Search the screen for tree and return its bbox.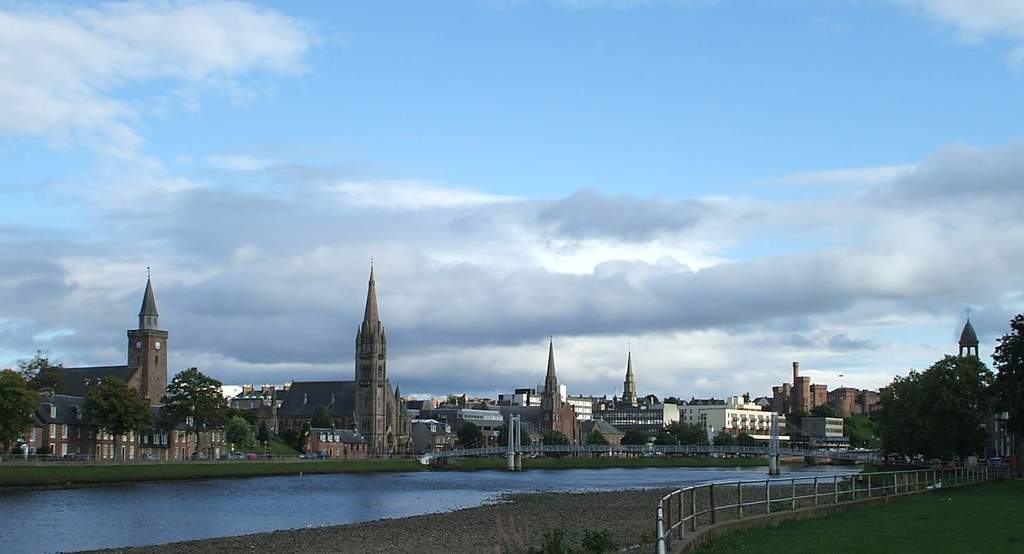
Found: [left=230, top=407, right=257, bottom=476].
